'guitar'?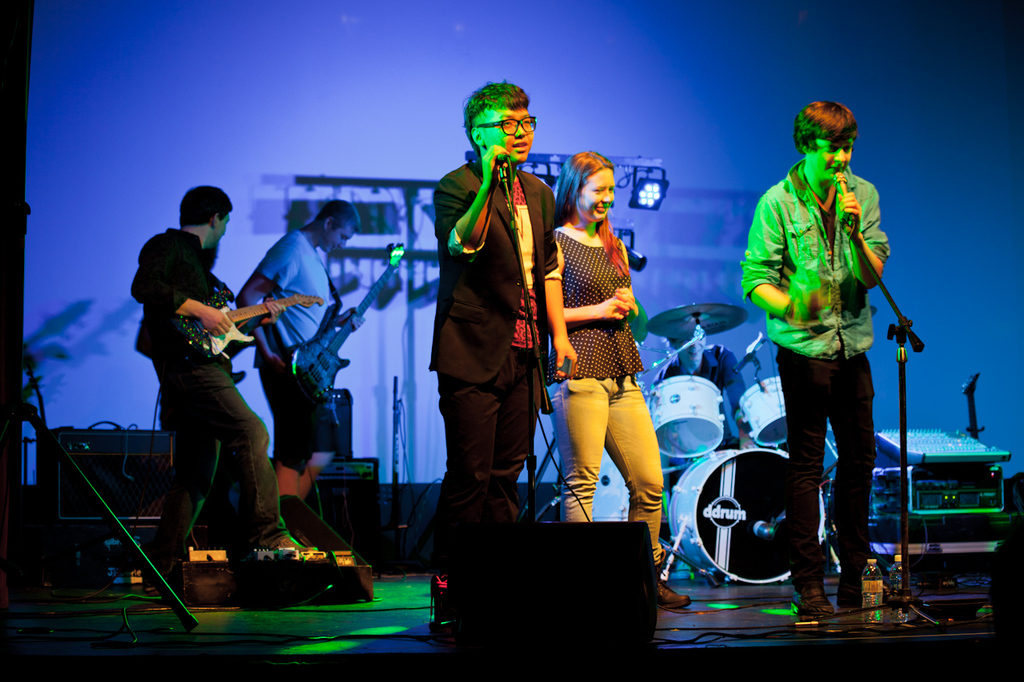
288,244,403,405
